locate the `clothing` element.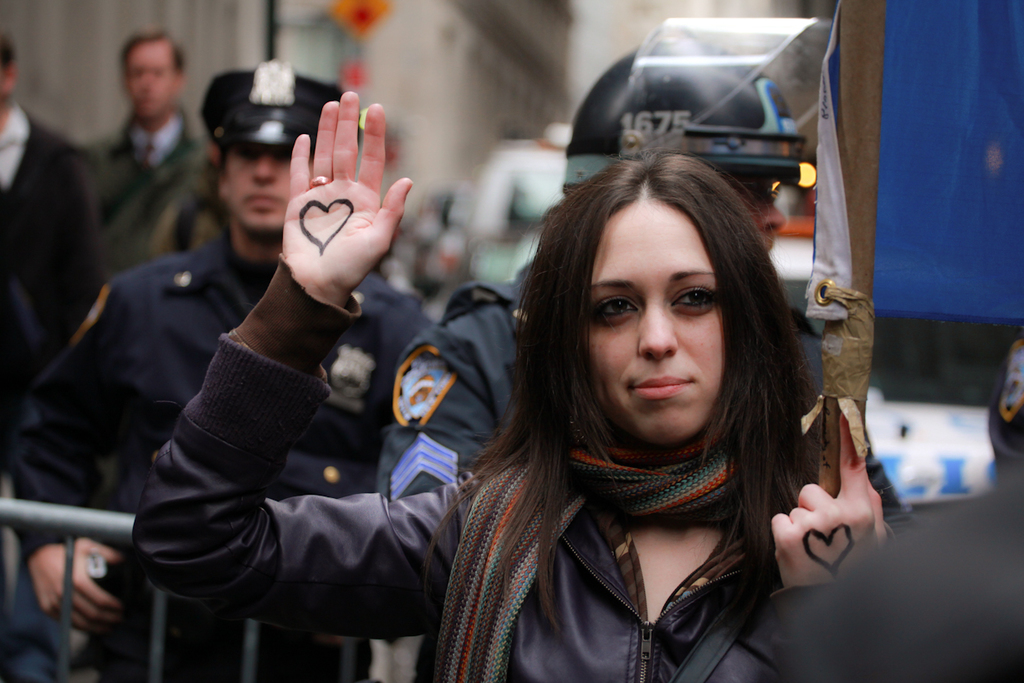
Element bbox: [0, 91, 94, 290].
